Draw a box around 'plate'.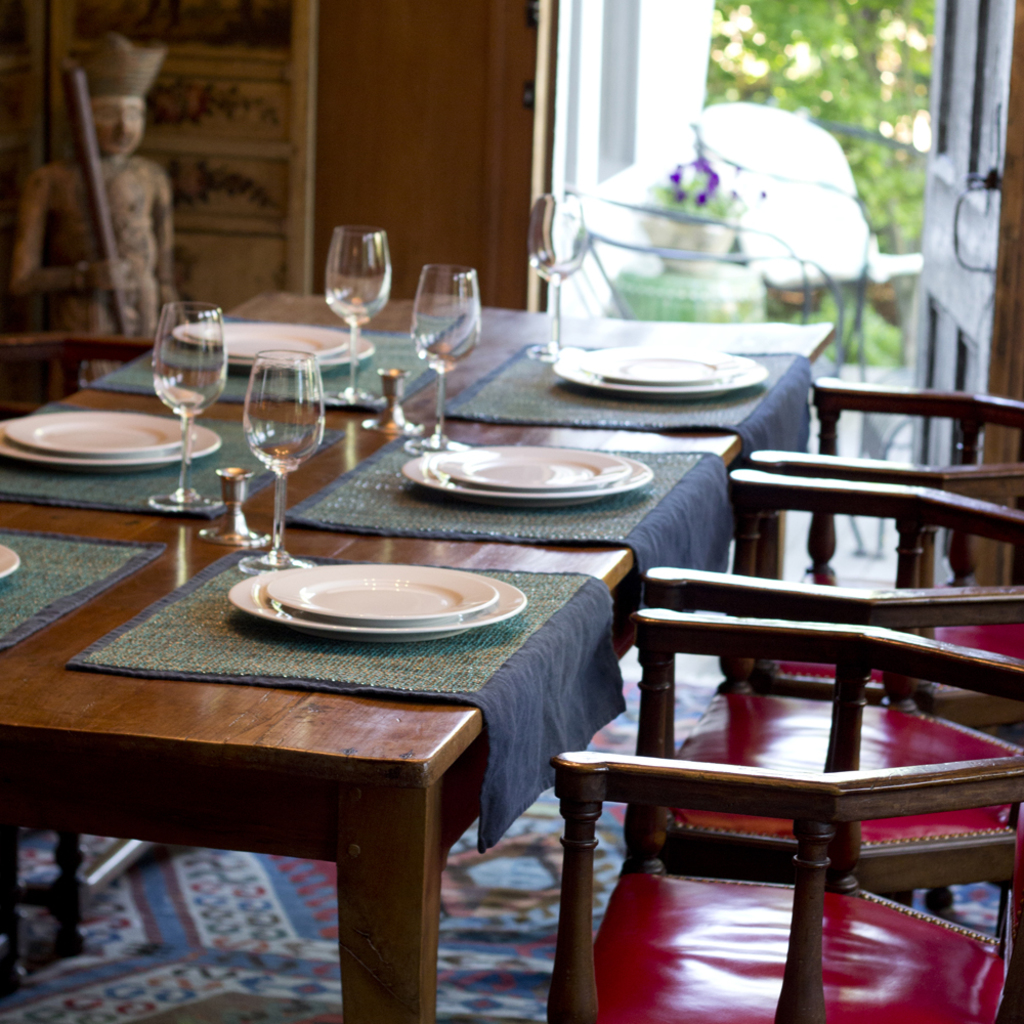
locate(402, 439, 654, 510).
